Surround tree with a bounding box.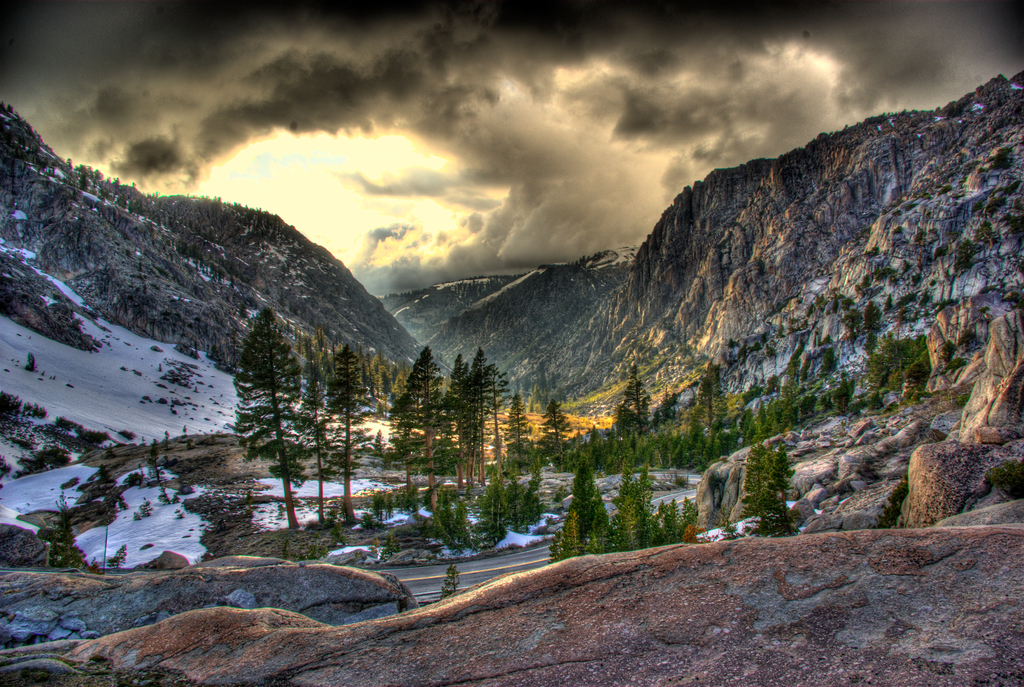
(x1=211, y1=312, x2=349, y2=534).
